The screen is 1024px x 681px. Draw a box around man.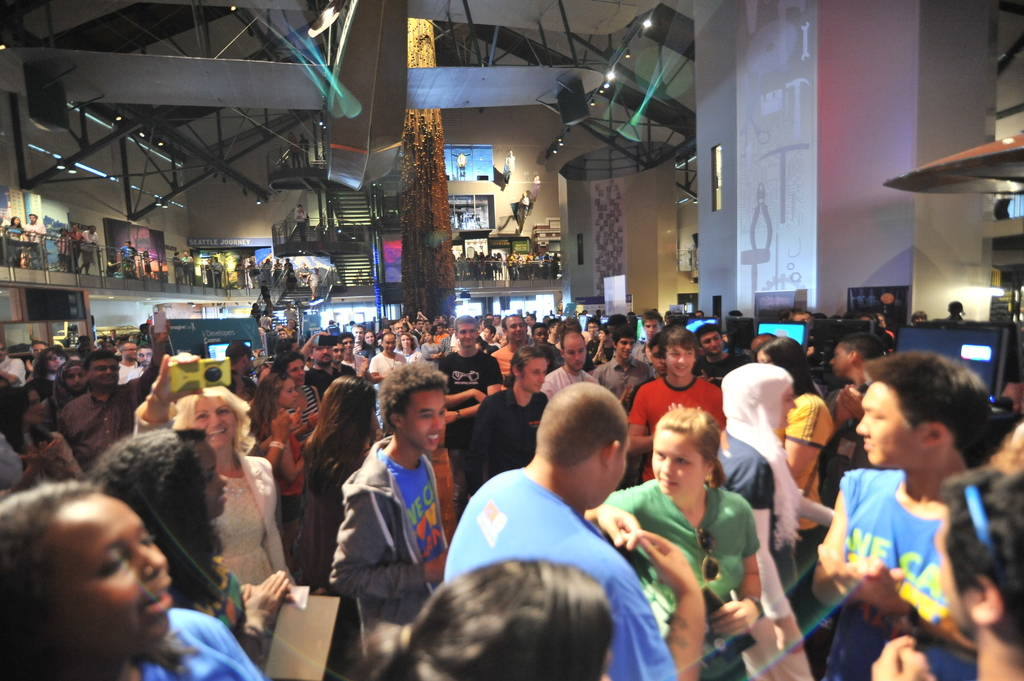
(x1=319, y1=353, x2=463, y2=660).
